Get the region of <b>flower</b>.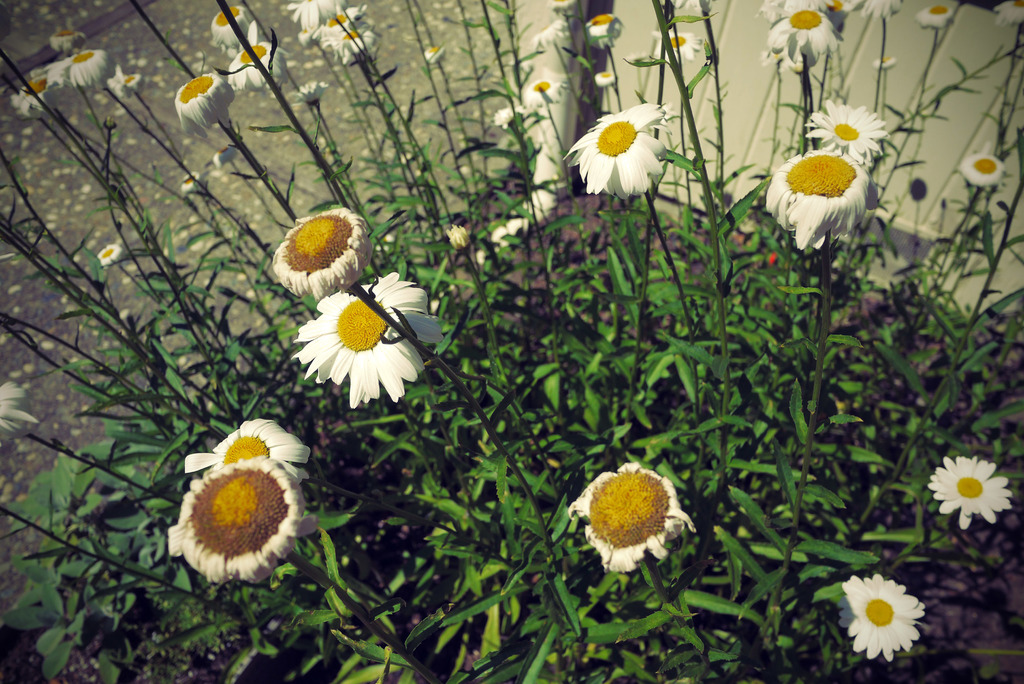
rect(765, 153, 871, 250).
